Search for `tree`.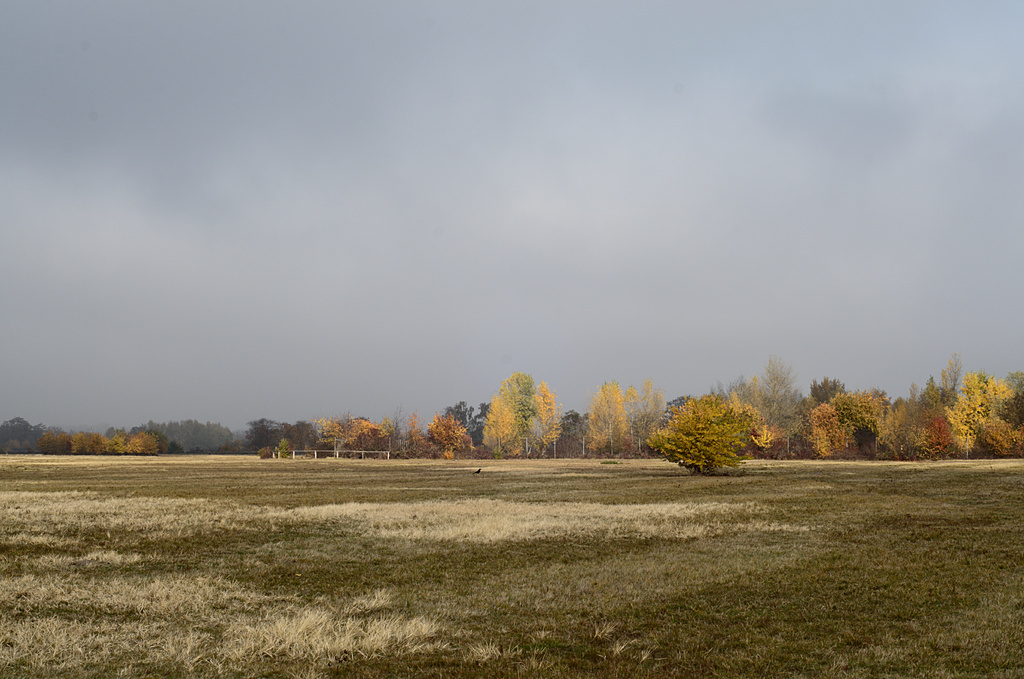
Found at bbox(560, 380, 691, 462).
